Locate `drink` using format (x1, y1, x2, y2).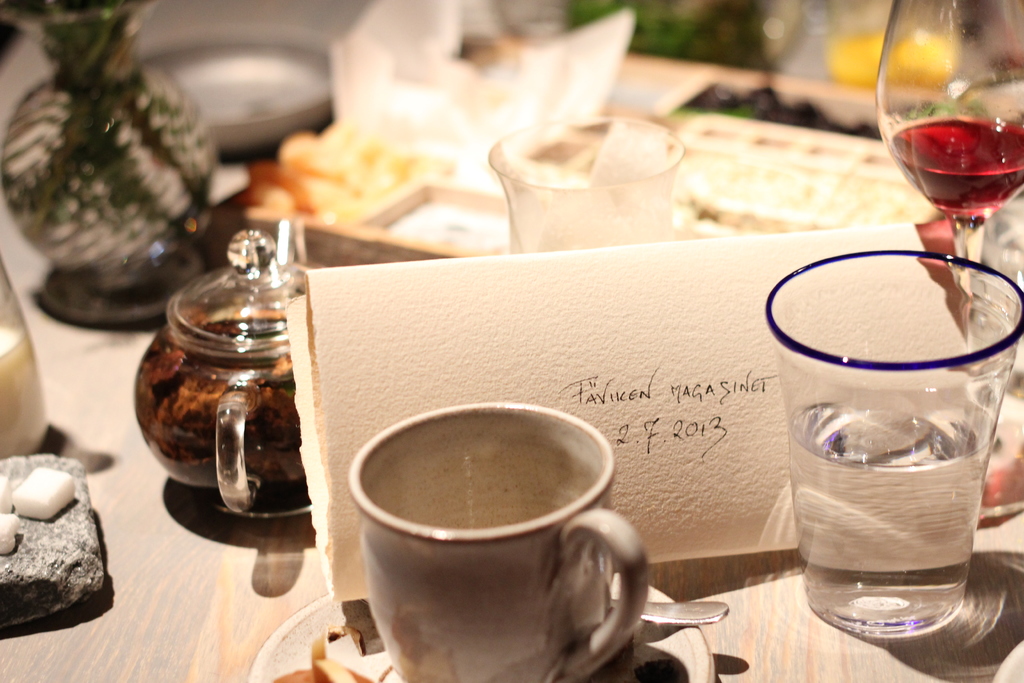
(768, 251, 1023, 624).
